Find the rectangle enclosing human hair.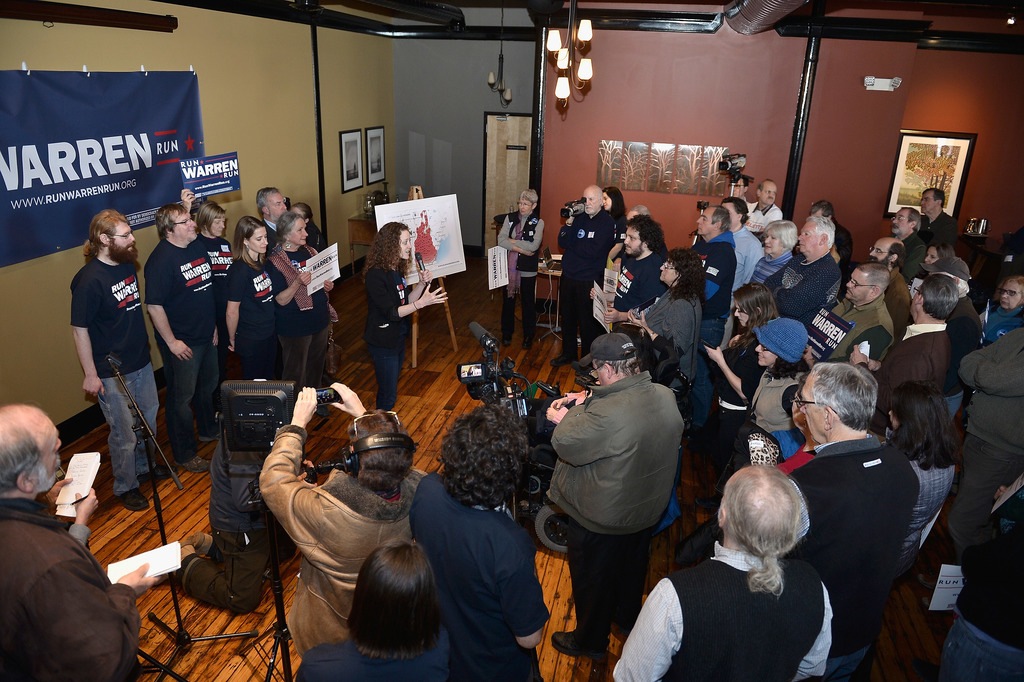
region(277, 211, 303, 244).
